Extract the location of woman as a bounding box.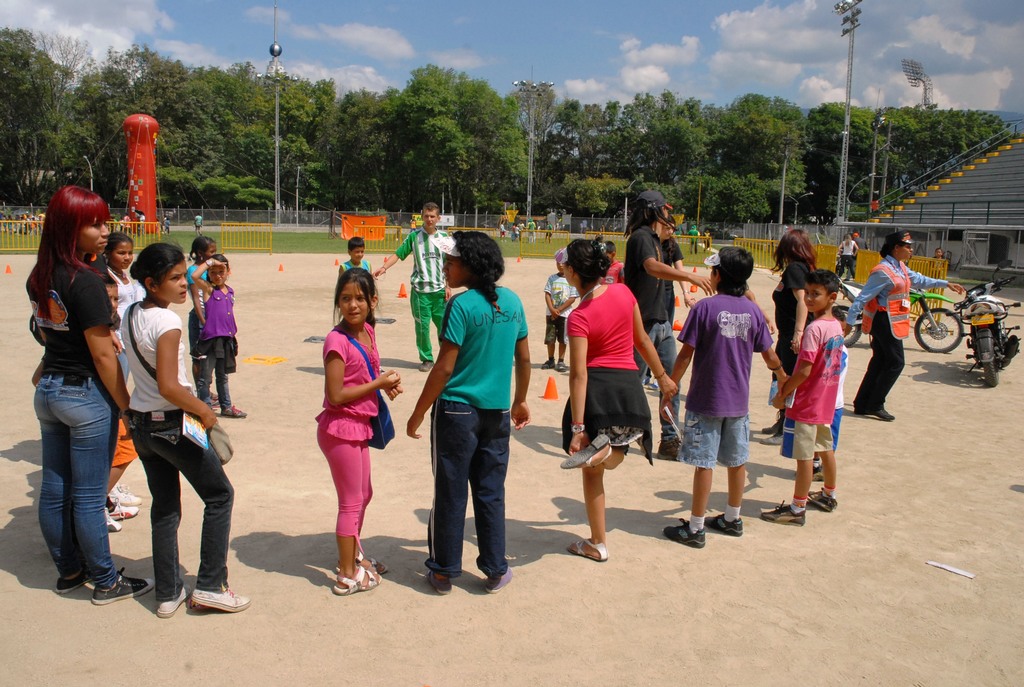
left=841, top=232, right=965, bottom=419.
